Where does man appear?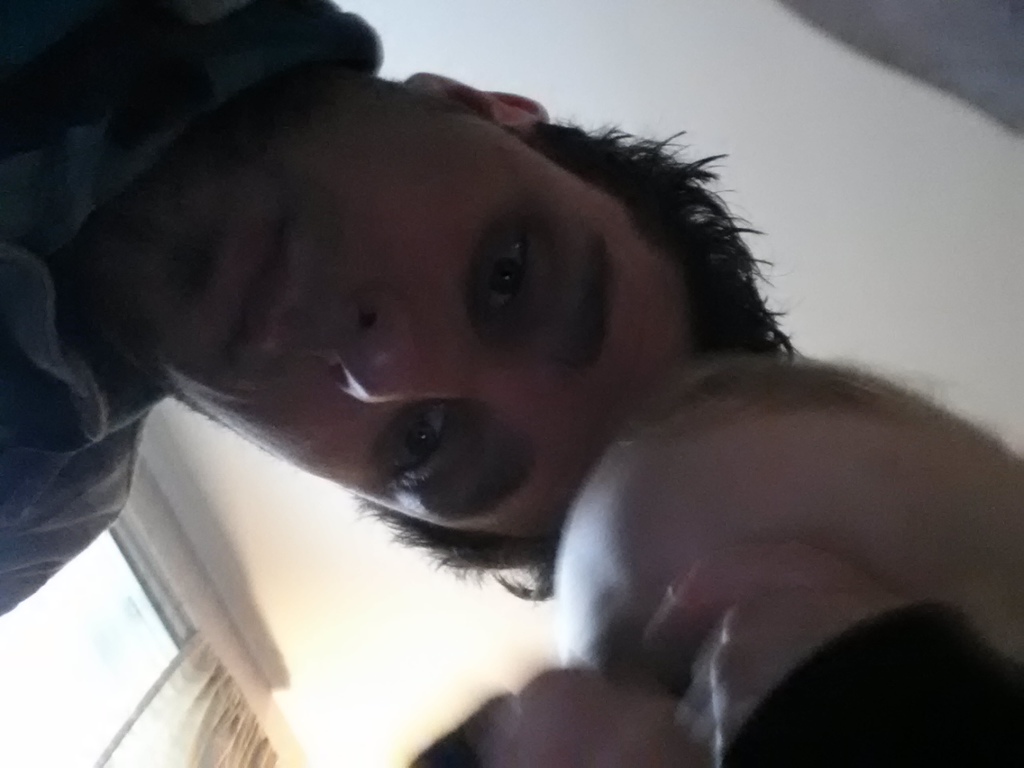
Appears at box(0, 0, 816, 617).
